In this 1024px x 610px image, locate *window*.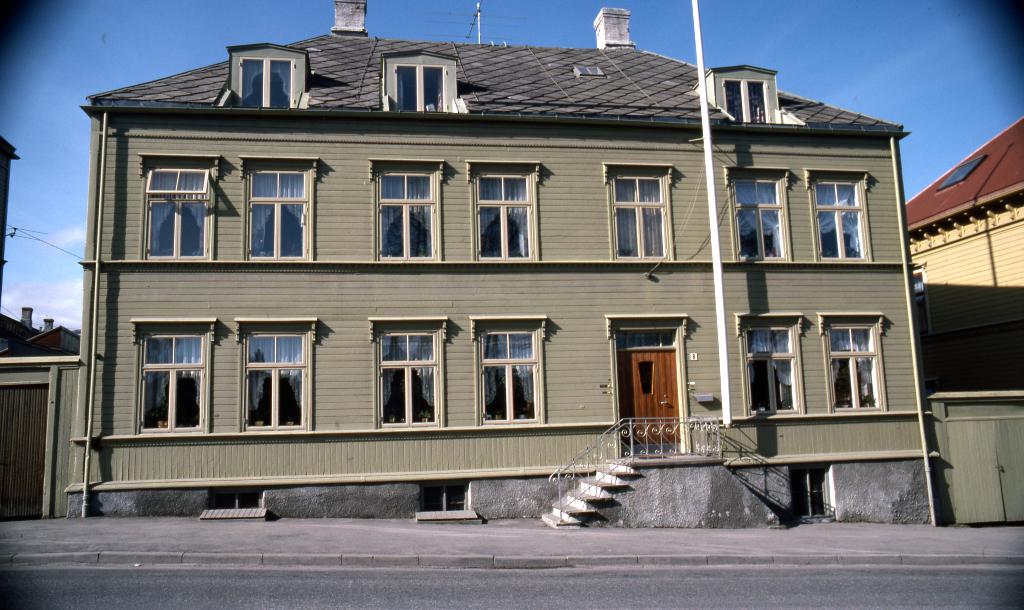
Bounding box: (371, 163, 450, 266).
